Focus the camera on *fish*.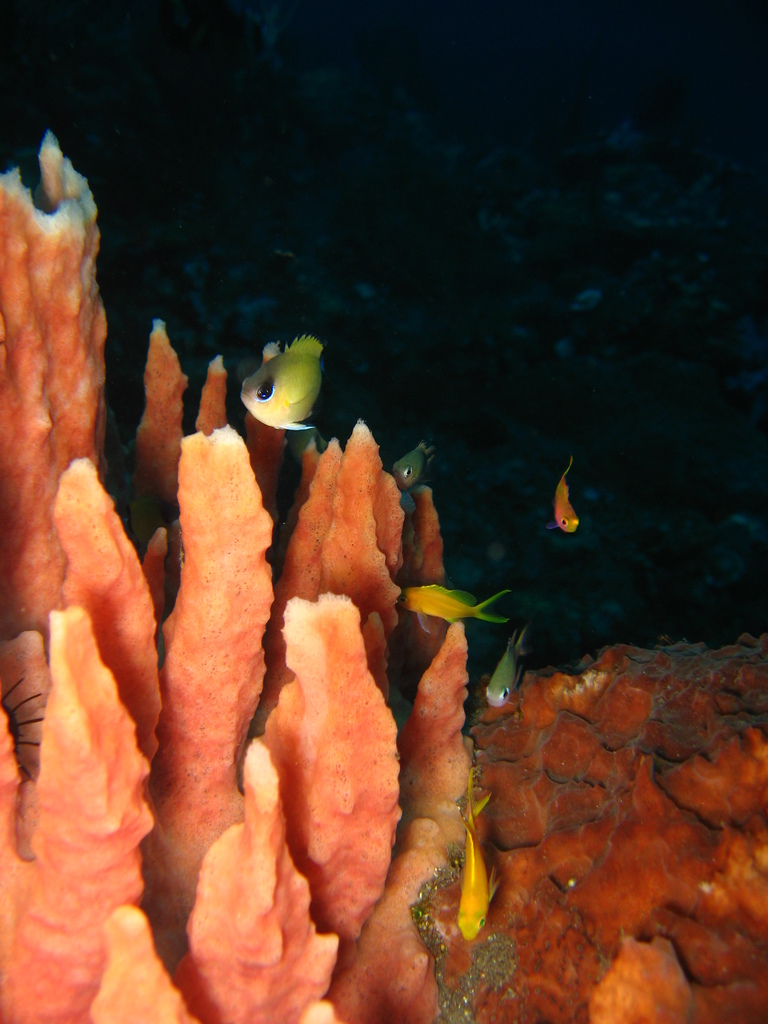
Focus region: [x1=552, y1=460, x2=578, y2=536].
